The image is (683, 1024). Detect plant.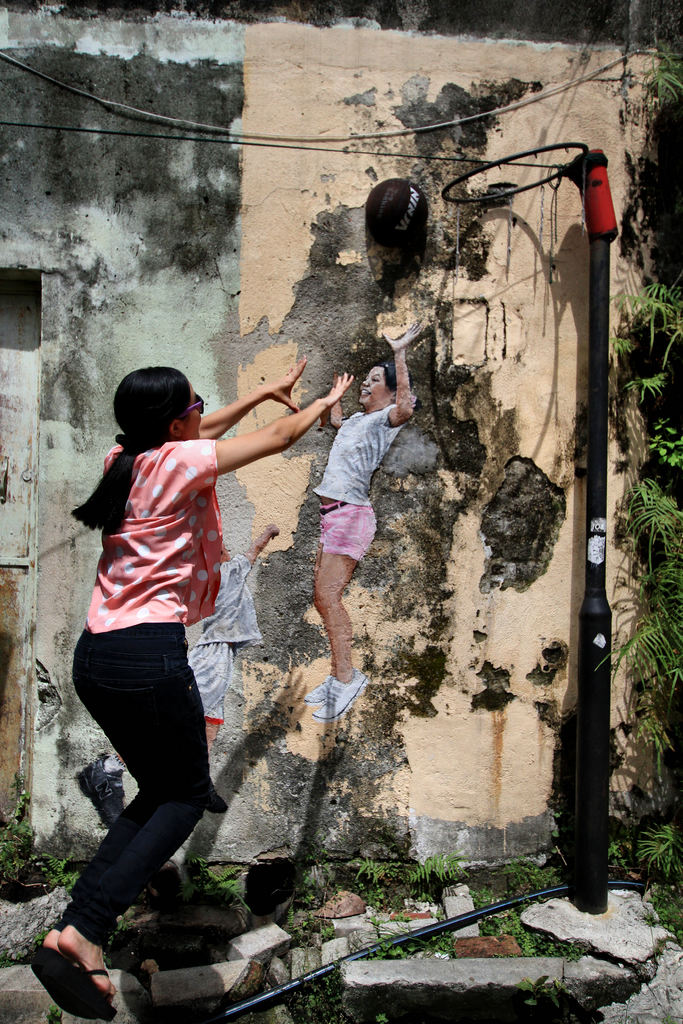
Detection: Rect(513, 975, 572, 1011).
